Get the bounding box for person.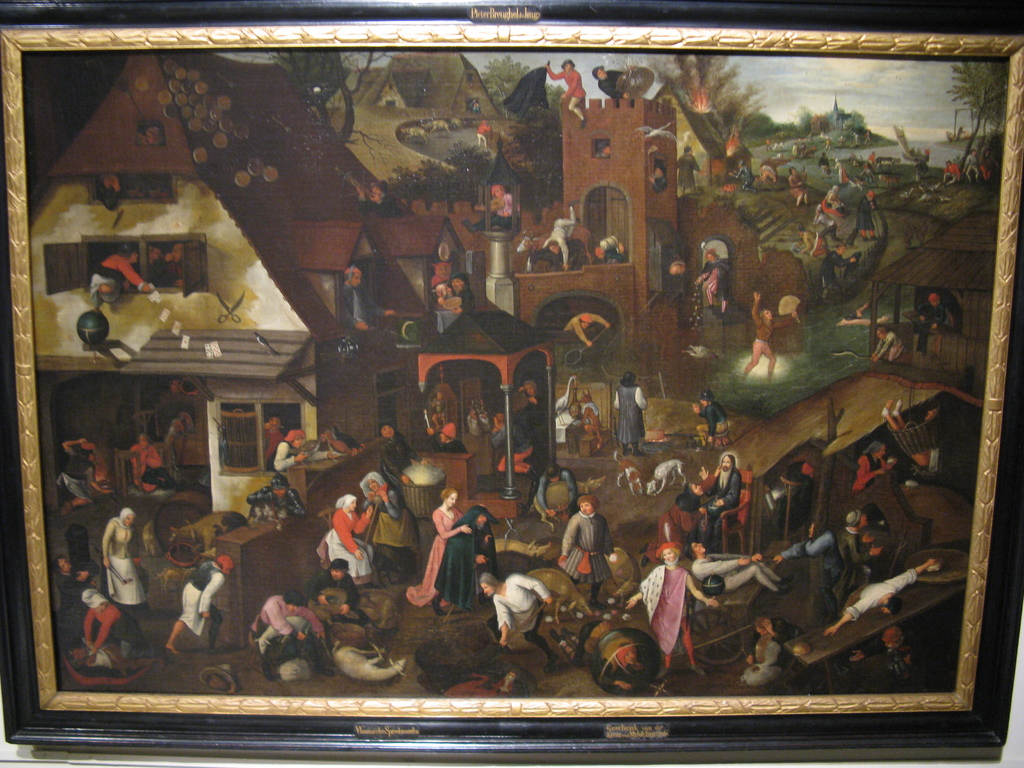
854,192,878,242.
